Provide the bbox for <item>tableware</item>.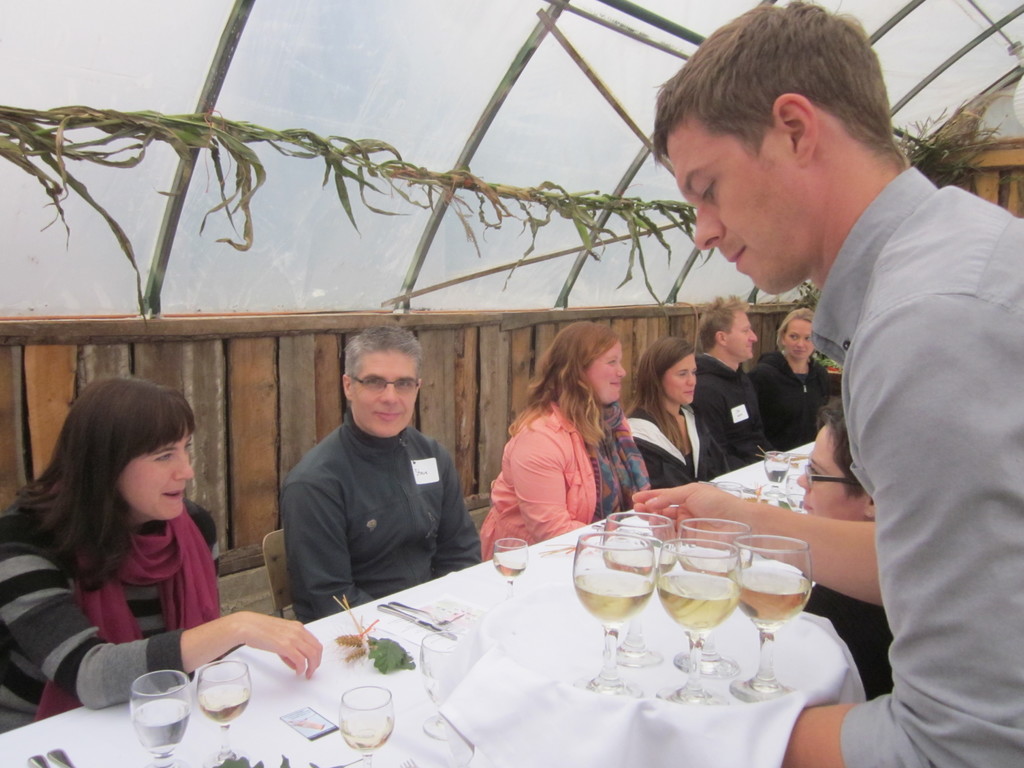
bbox=(780, 471, 805, 513).
